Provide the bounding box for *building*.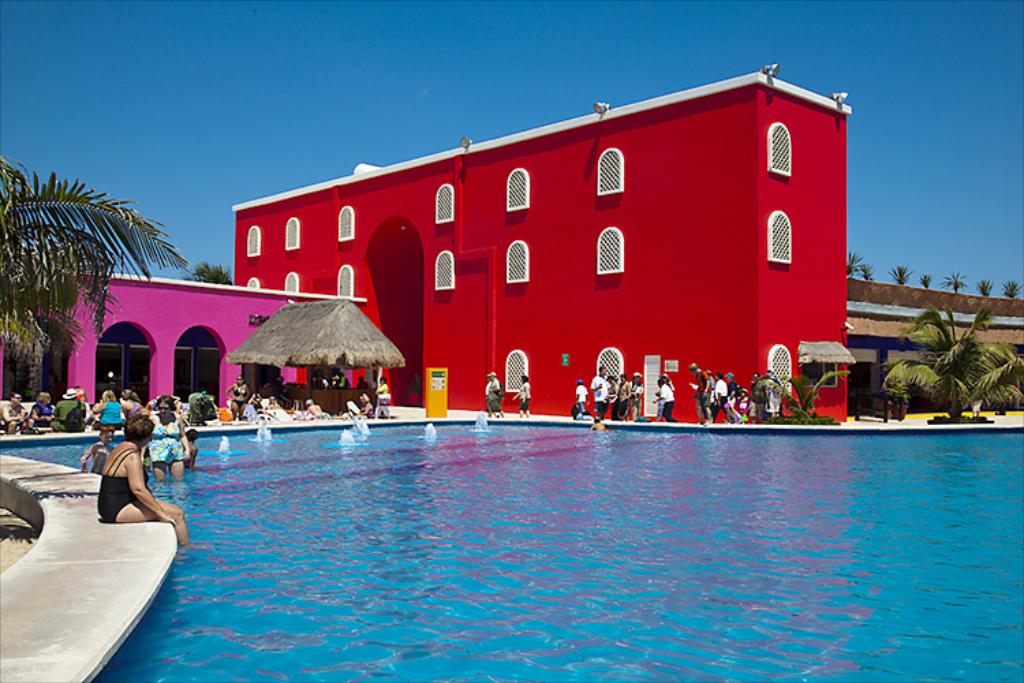
region(27, 63, 1023, 421).
